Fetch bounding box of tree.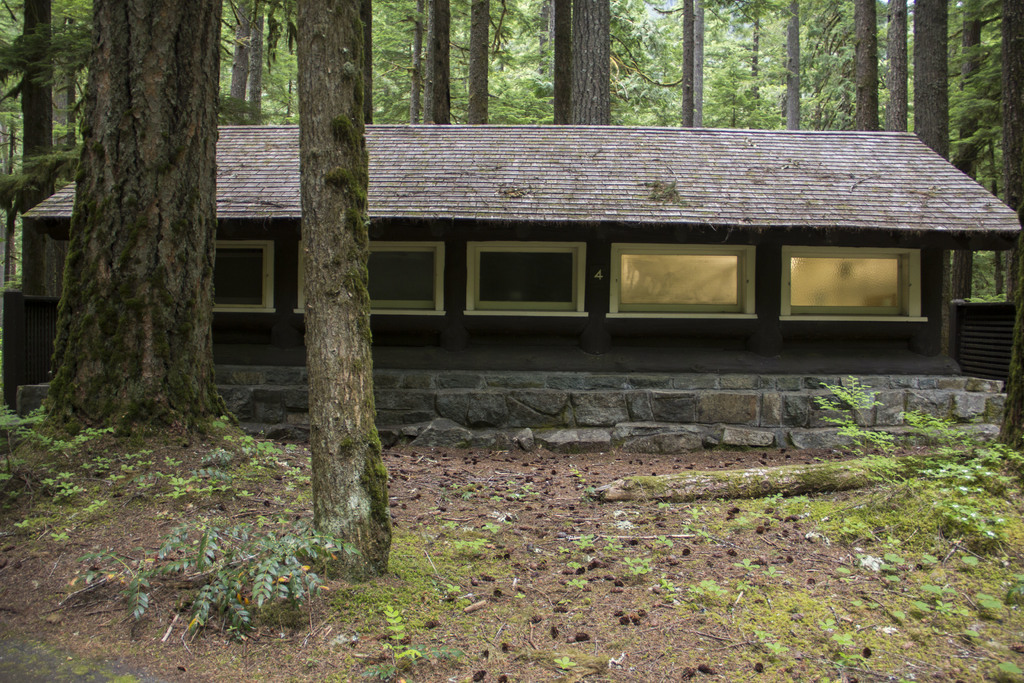
Bbox: (289, 6, 390, 582).
